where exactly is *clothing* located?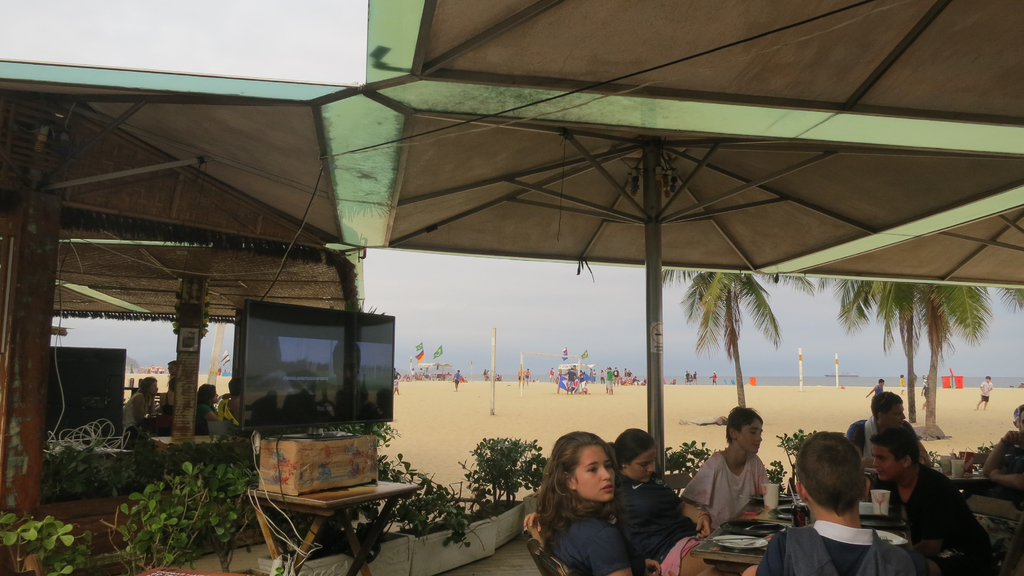
Its bounding box is x1=772, y1=485, x2=915, y2=575.
